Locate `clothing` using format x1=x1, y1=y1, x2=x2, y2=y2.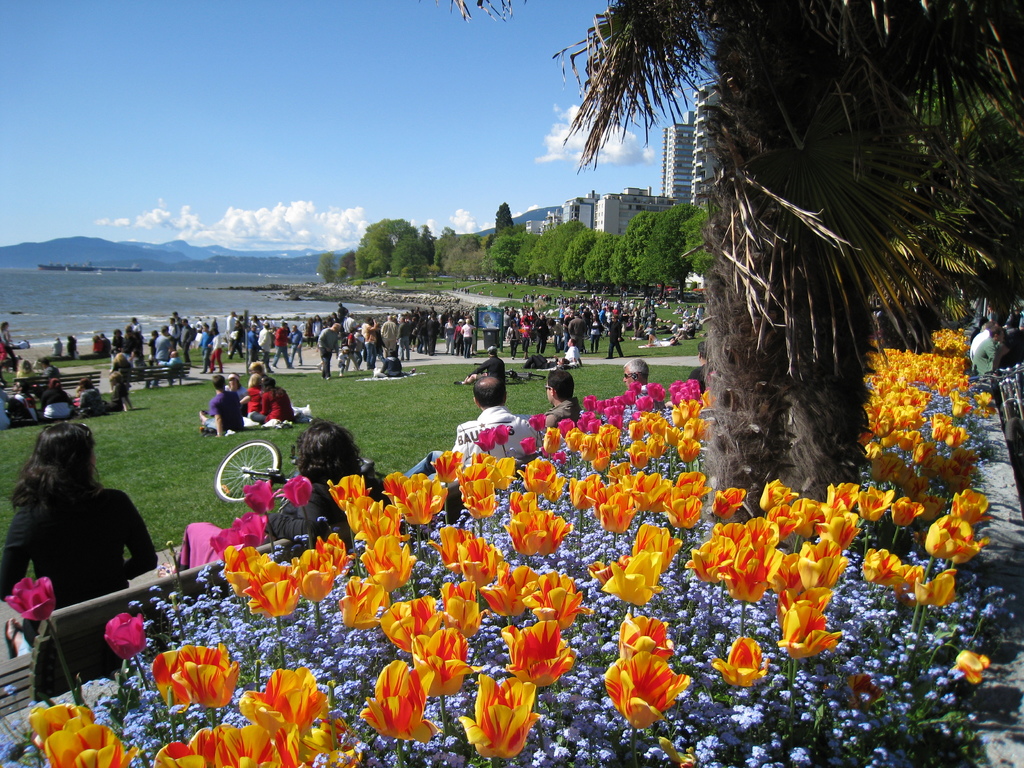
x1=654, y1=337, x2=669, y2=346.
